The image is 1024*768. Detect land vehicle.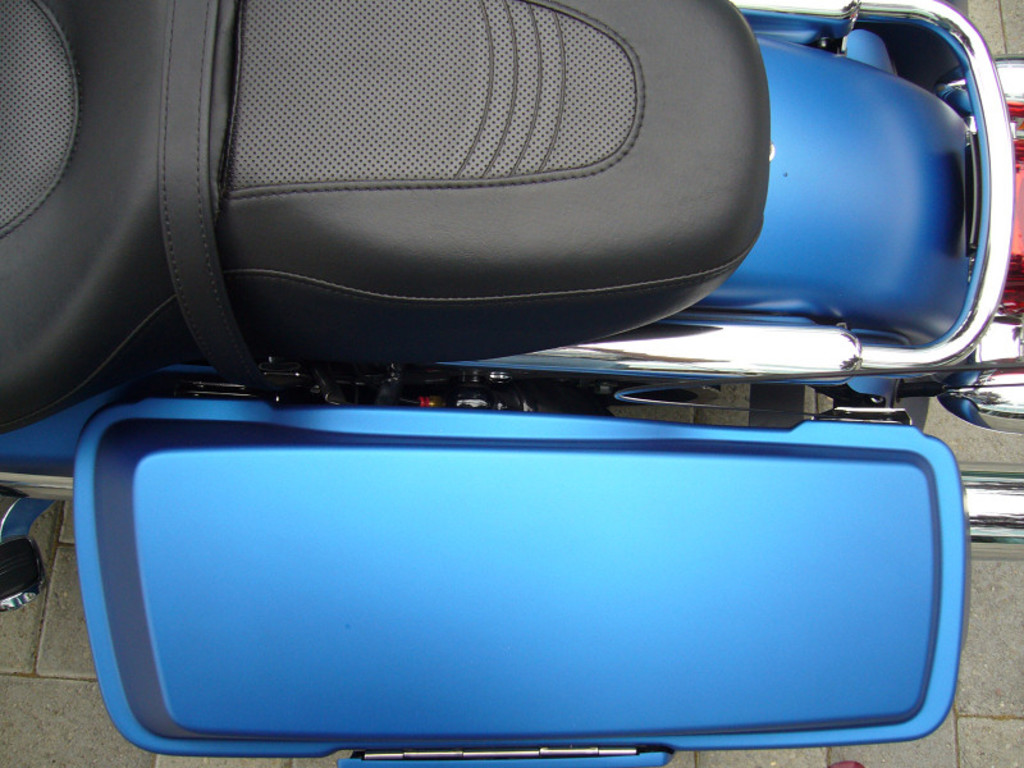
Detection: bbox=(0, 0, 1023, 767).
